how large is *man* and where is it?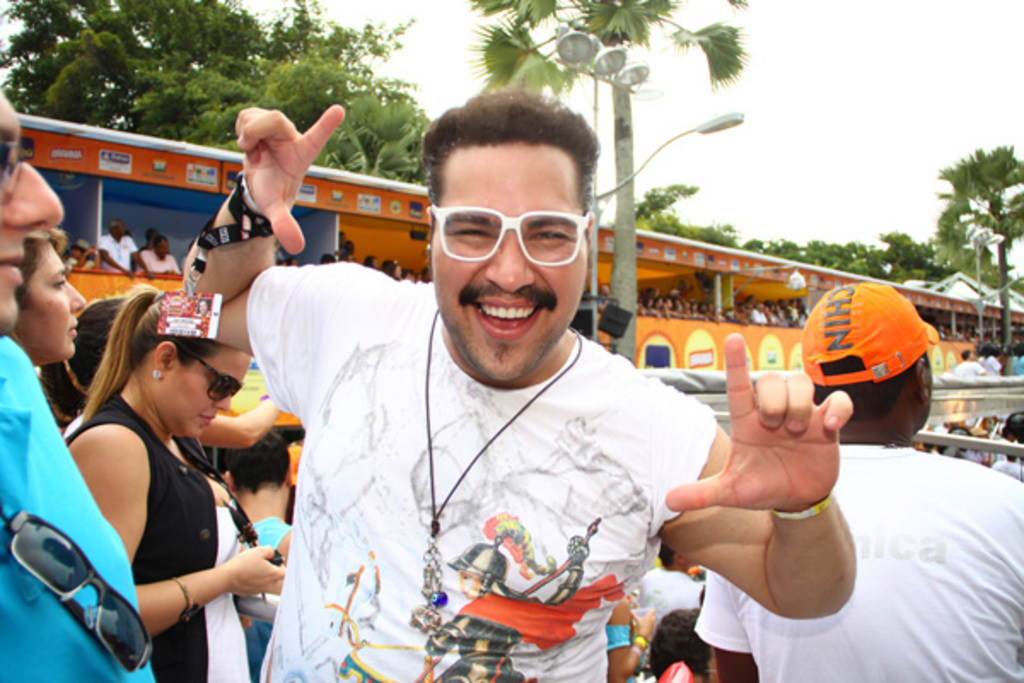
Bounding box: (957,352,985,377).
